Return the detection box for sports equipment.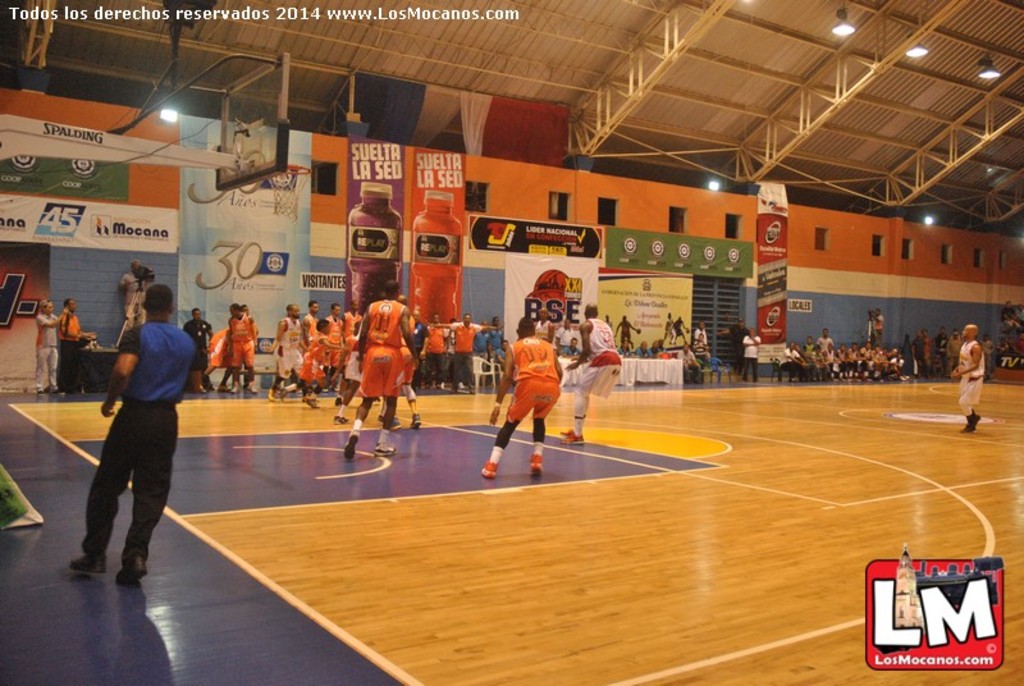
(left=268, top=165, right=311, bottom=219).
